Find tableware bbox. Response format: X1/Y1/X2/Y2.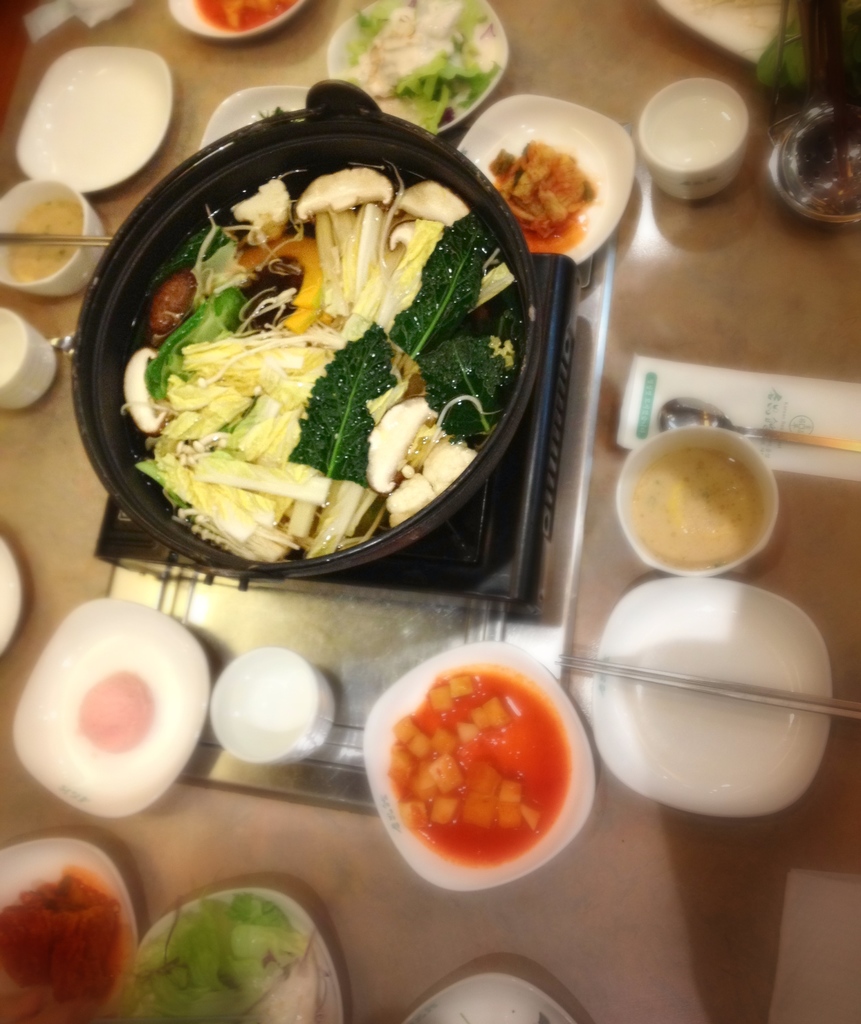
658/0/798/66.
